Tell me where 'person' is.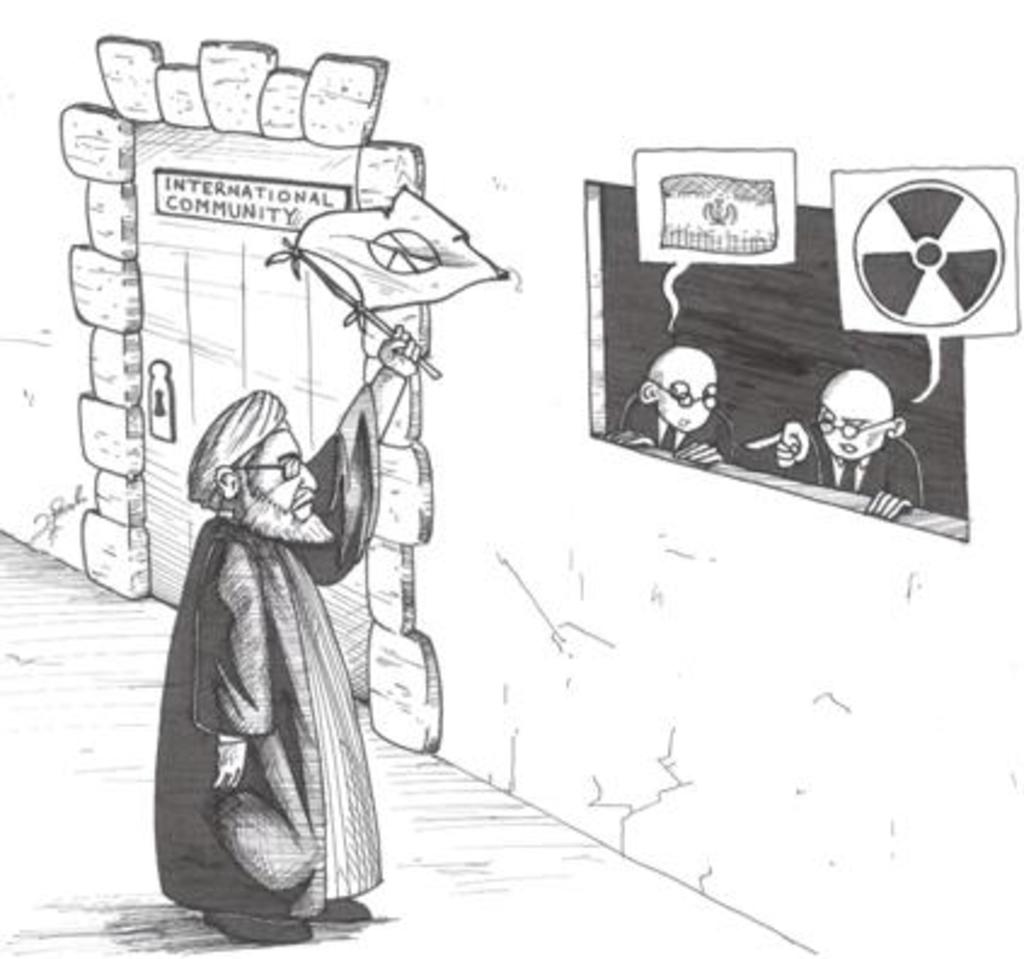
'person' is at 600/344/734/458.
